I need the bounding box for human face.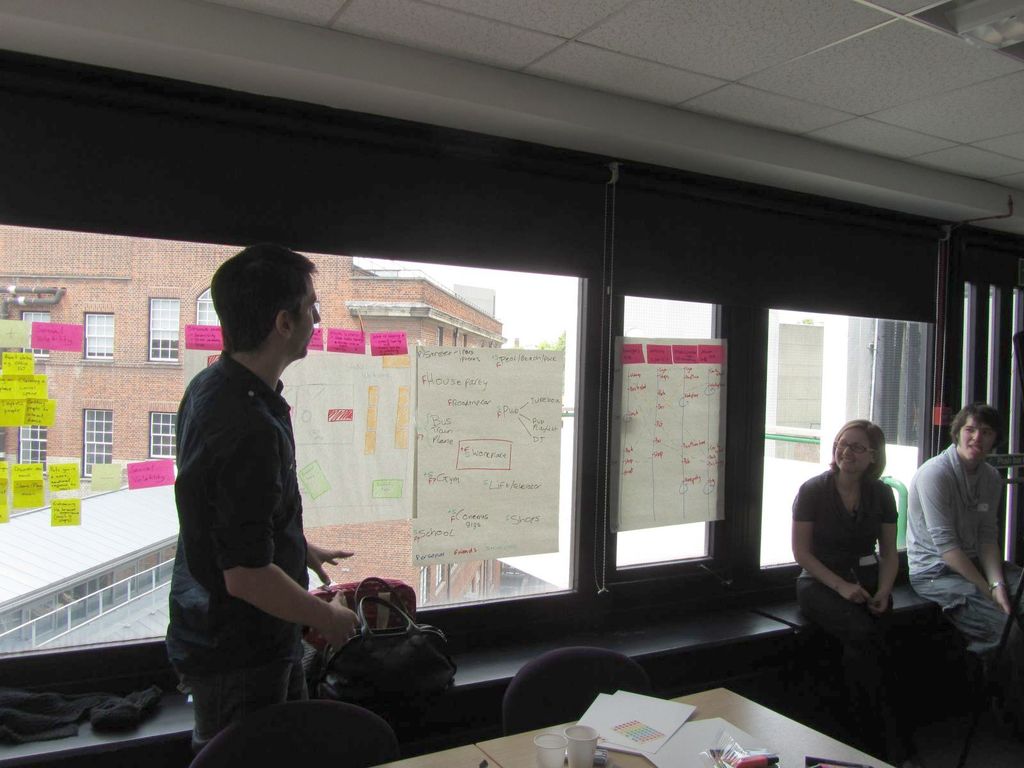
Here it is: detection(834, 424, 870, 474).
